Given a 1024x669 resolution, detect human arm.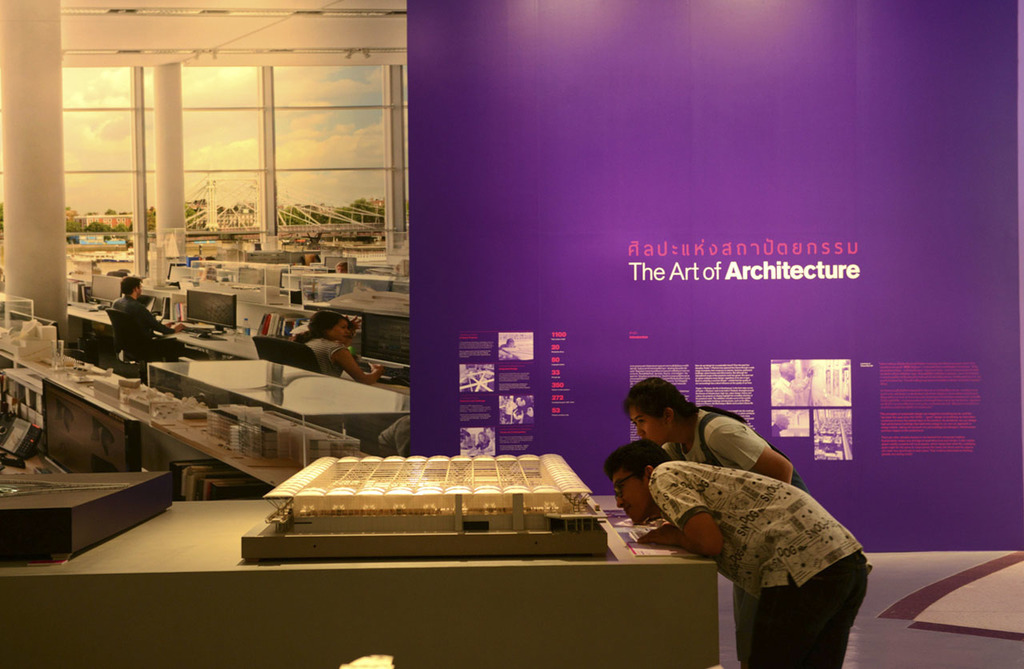
Rect(637, 471, 723, 555).
